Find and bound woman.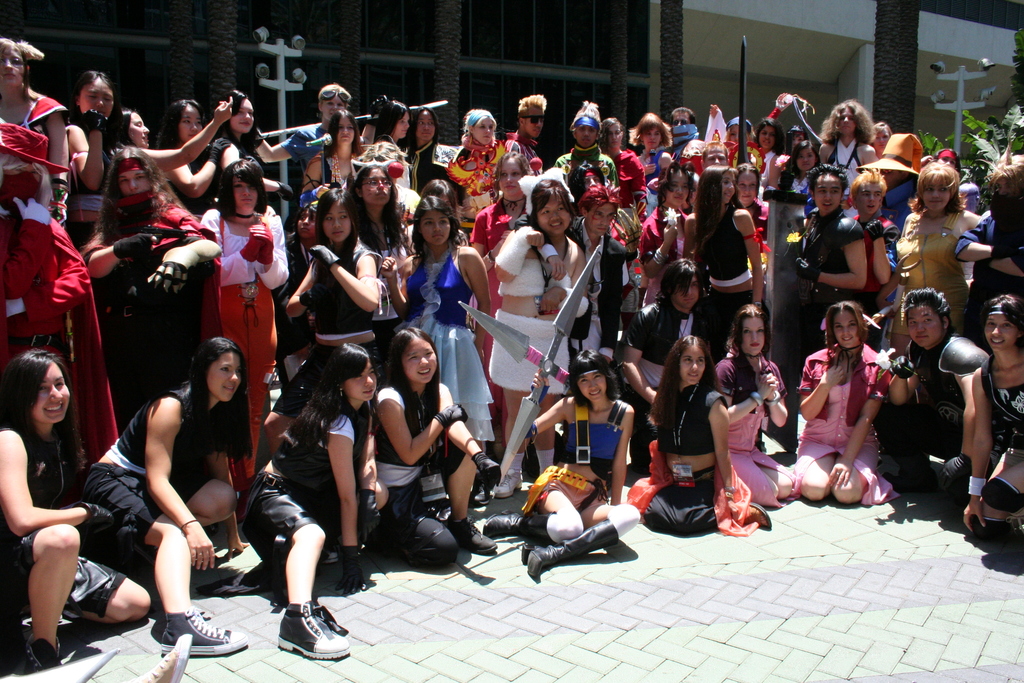
Bound: [950,145,1023,347].
